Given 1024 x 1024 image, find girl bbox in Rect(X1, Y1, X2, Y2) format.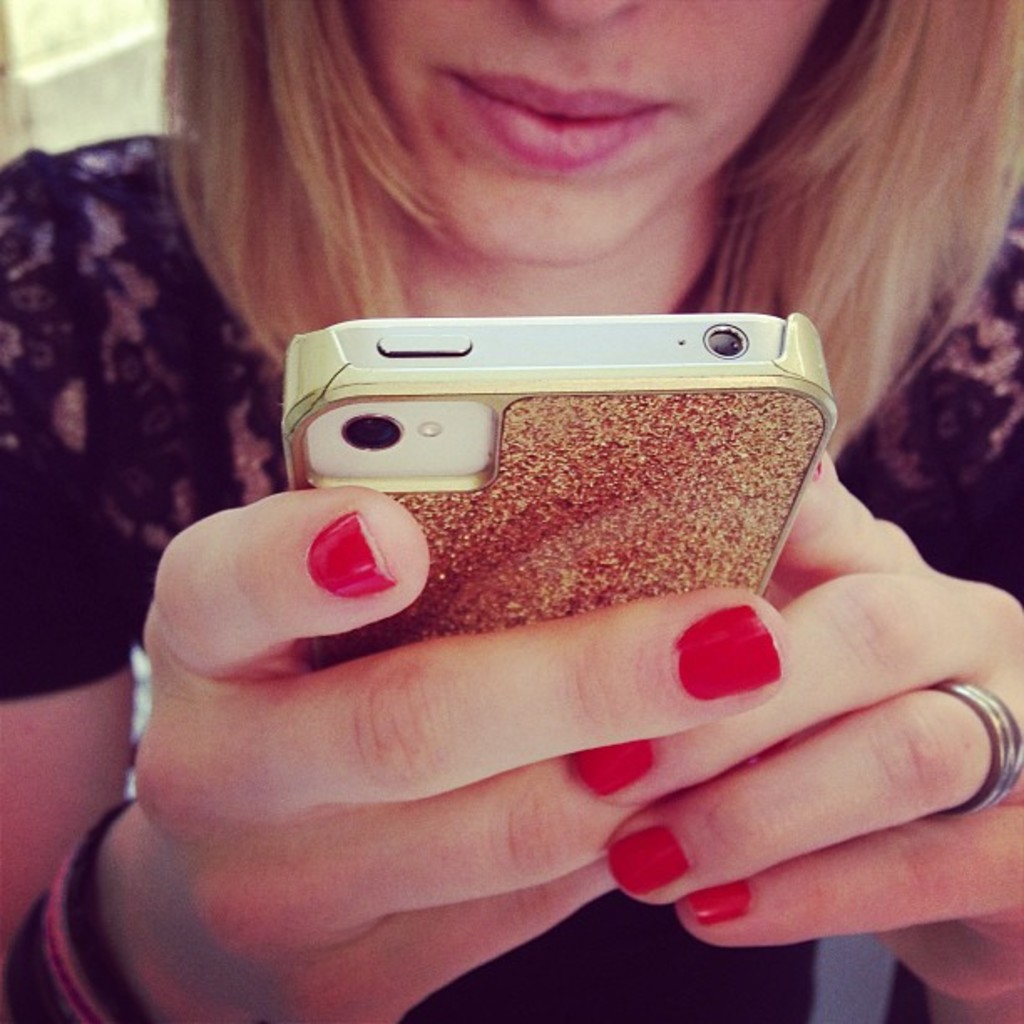
Rect(0, 0, 1022, 1022).
